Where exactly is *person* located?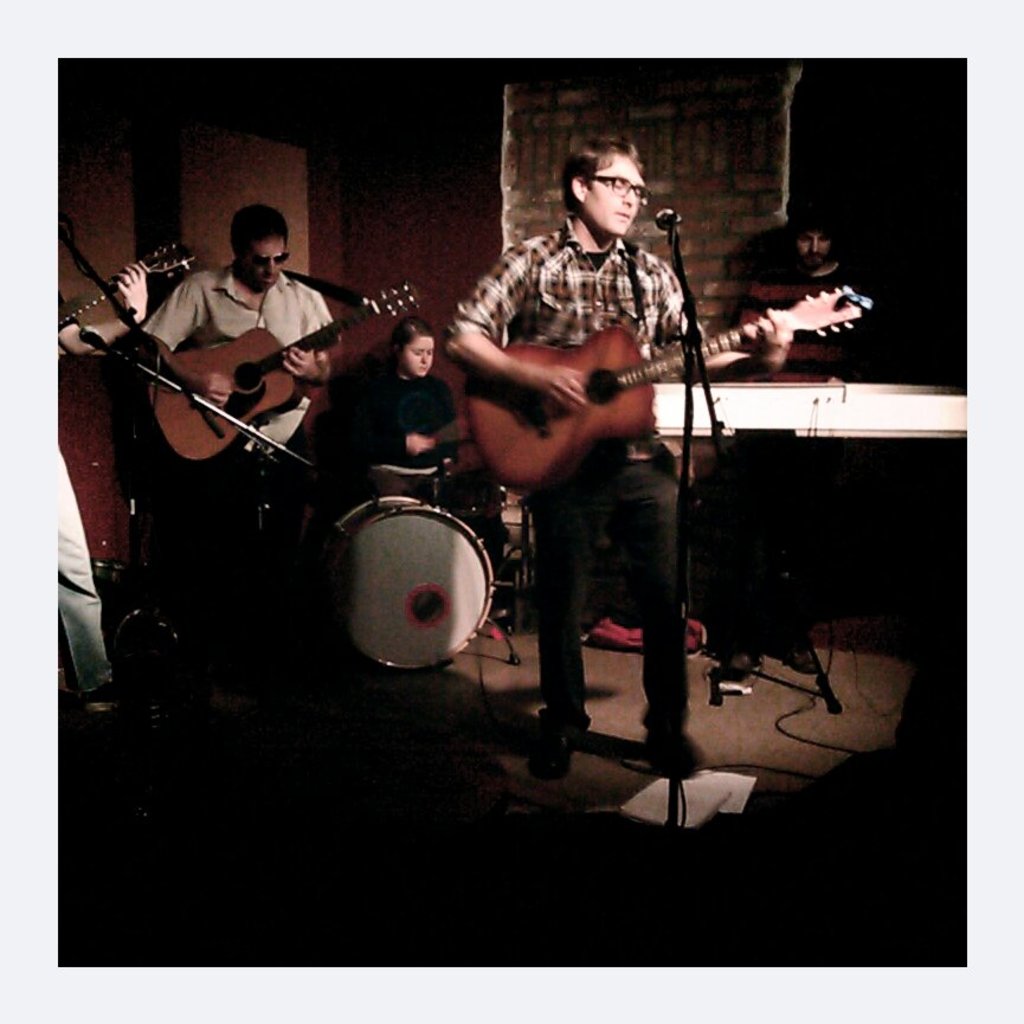
Its bounding box is select_region(443, 141, 796, 771).
